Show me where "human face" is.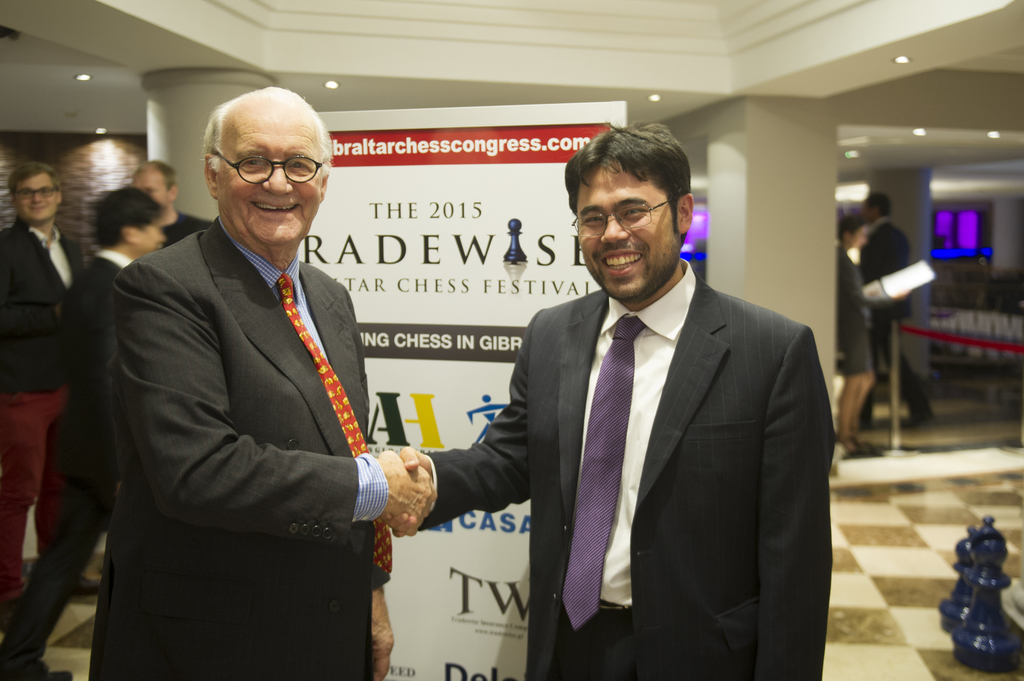
"human face" is at 220, 118, 329, 239.
